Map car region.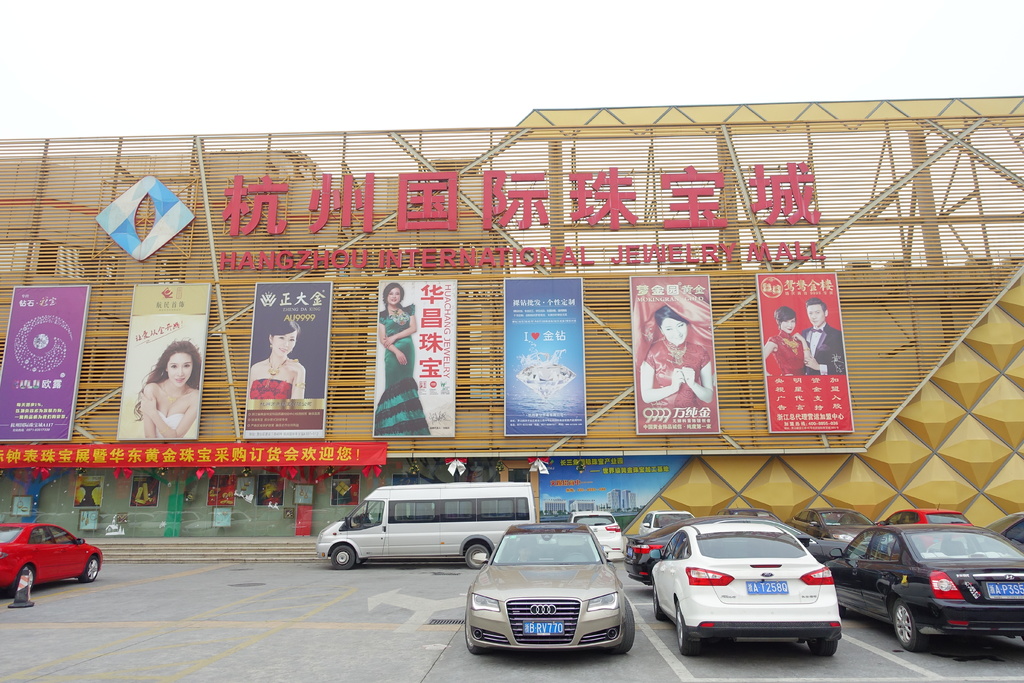
Mapped to BBox(929, 511, 1023, 551).
